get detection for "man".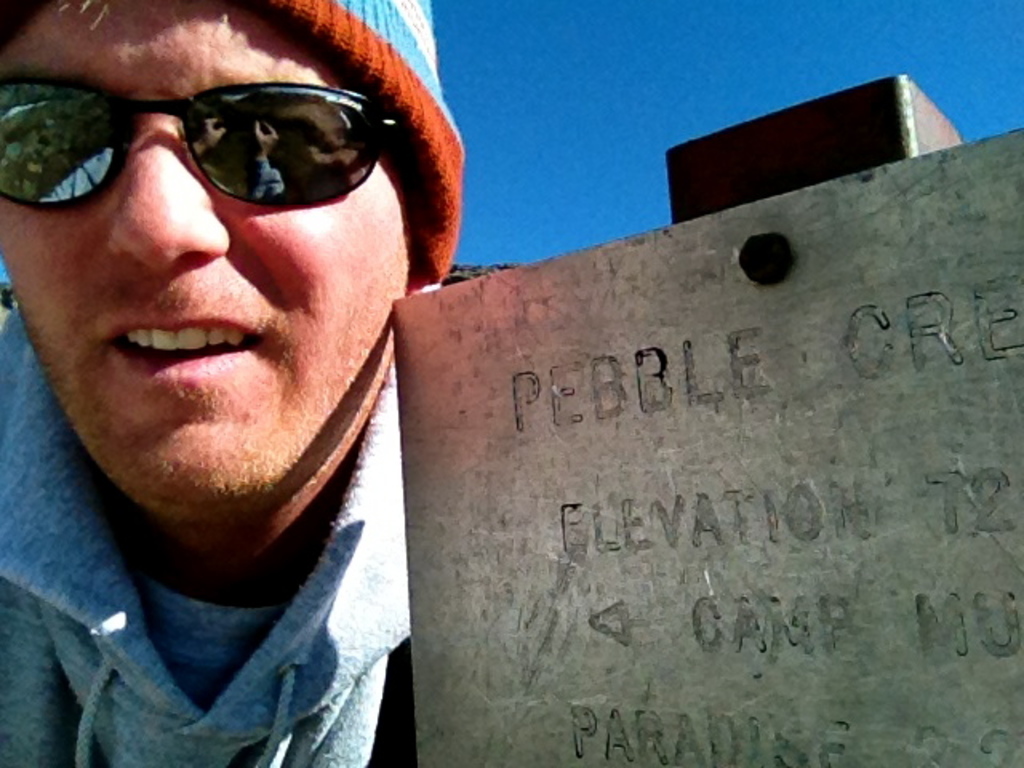
Detection: 5/0/410/766.
